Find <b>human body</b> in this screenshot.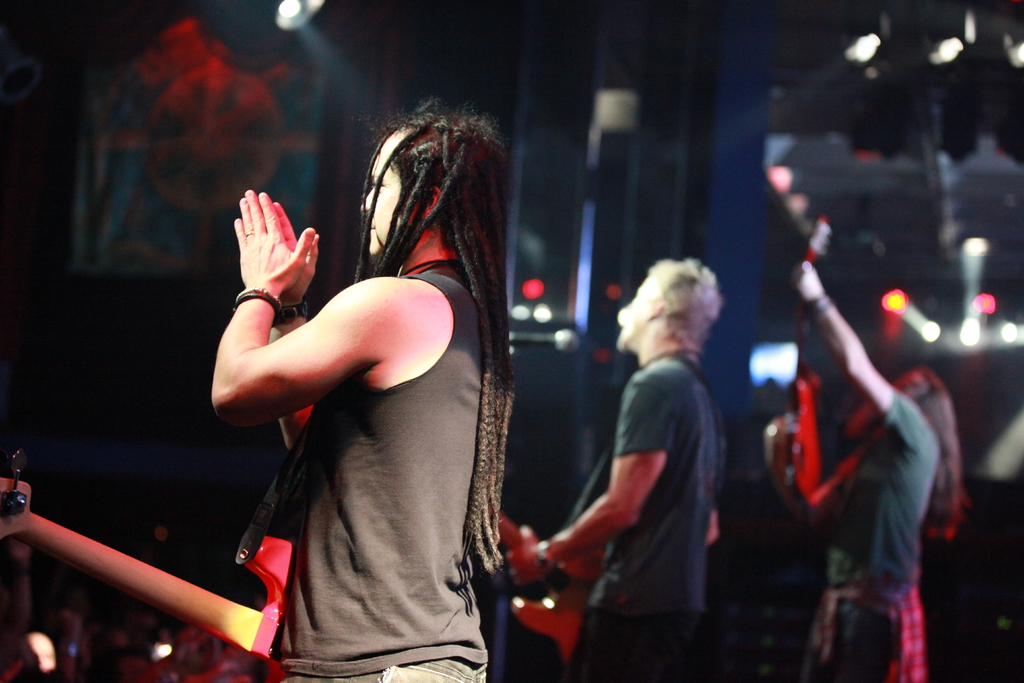
The bounding box for <b>human body</b> is left=792, top=258, right=961, bottom=682.
